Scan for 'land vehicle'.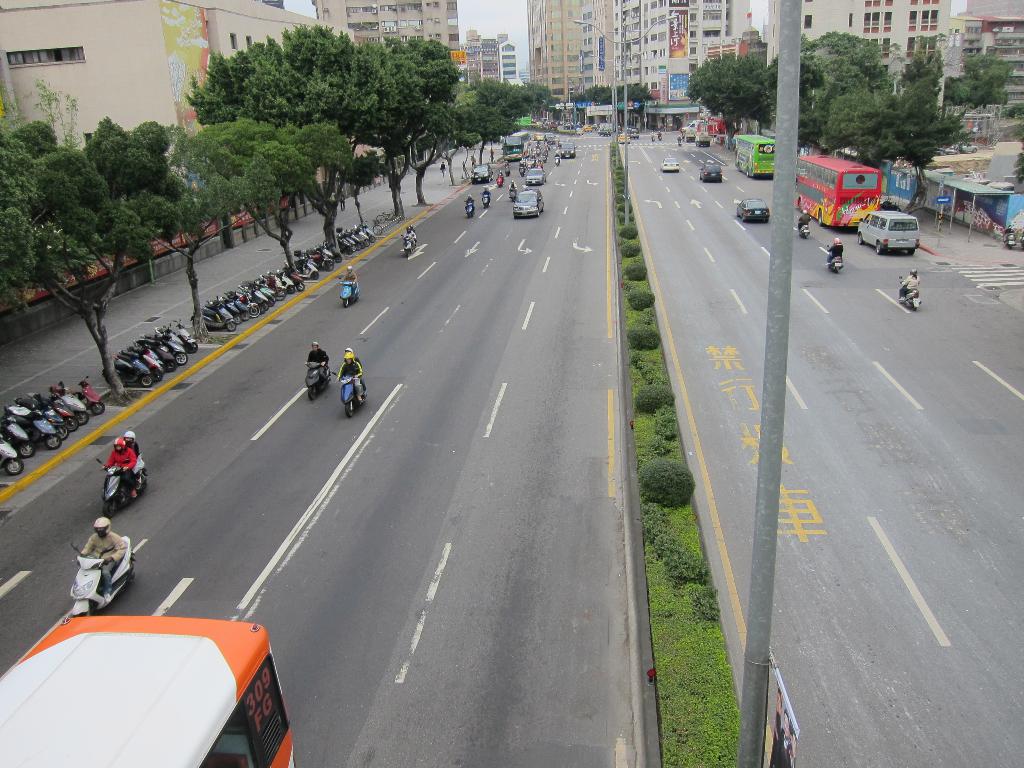
Scan result: BBox(330, 372, 367, 417).
